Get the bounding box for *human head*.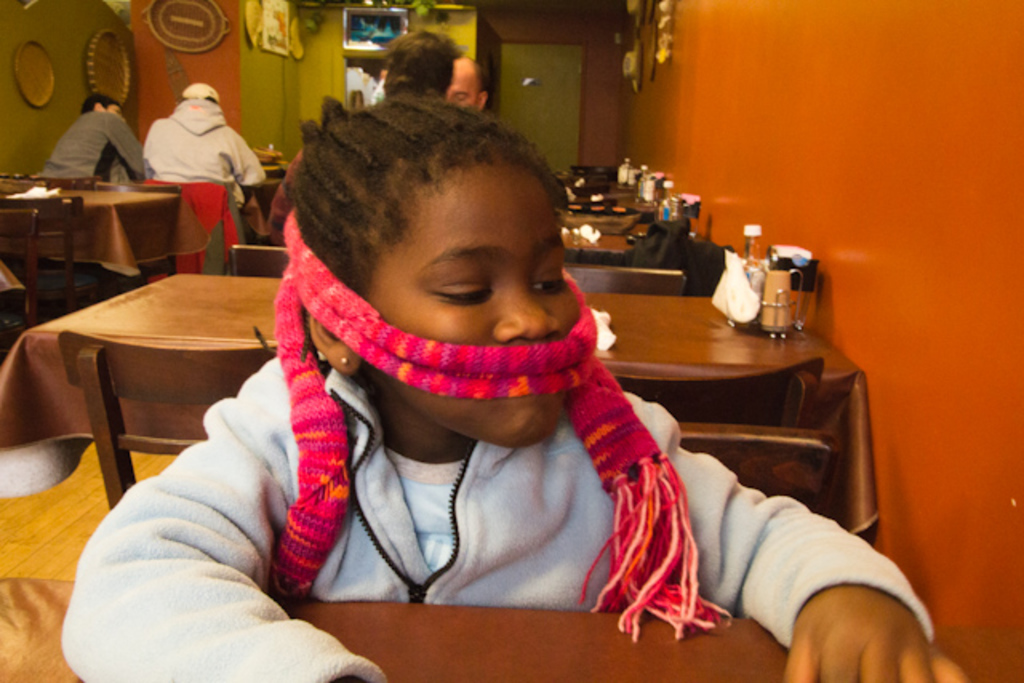
(451,53,490,115).
